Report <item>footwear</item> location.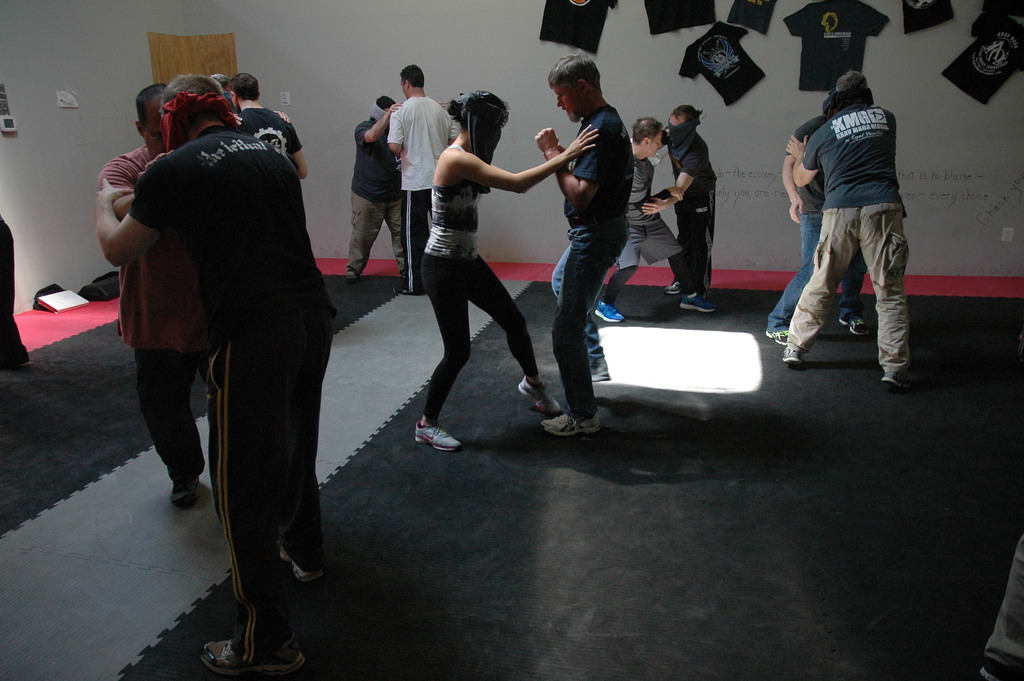
Report: detection(170, 475, 205, 514).
